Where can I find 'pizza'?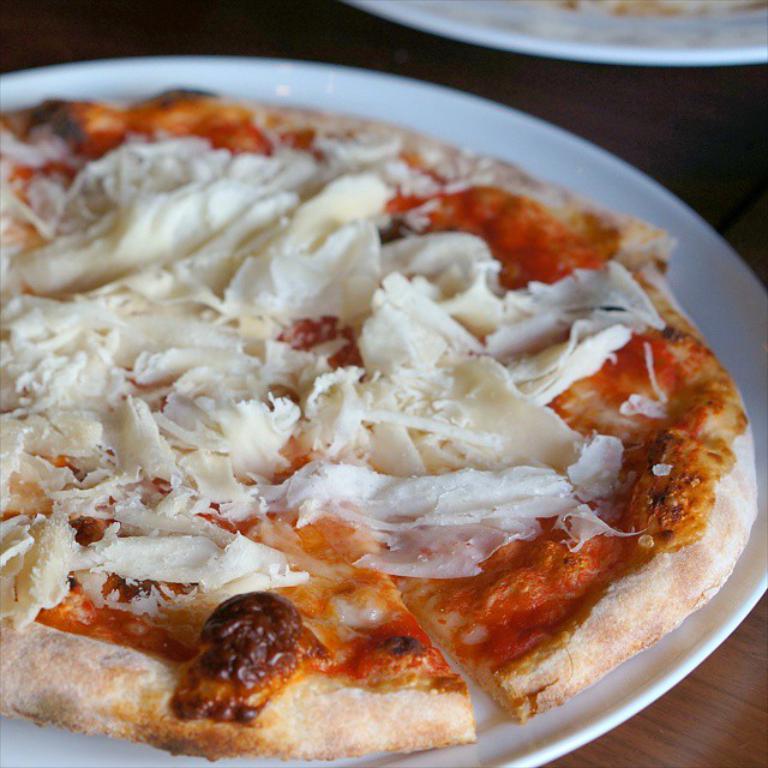
You can find it at crop(0, 86, 761, 758).
